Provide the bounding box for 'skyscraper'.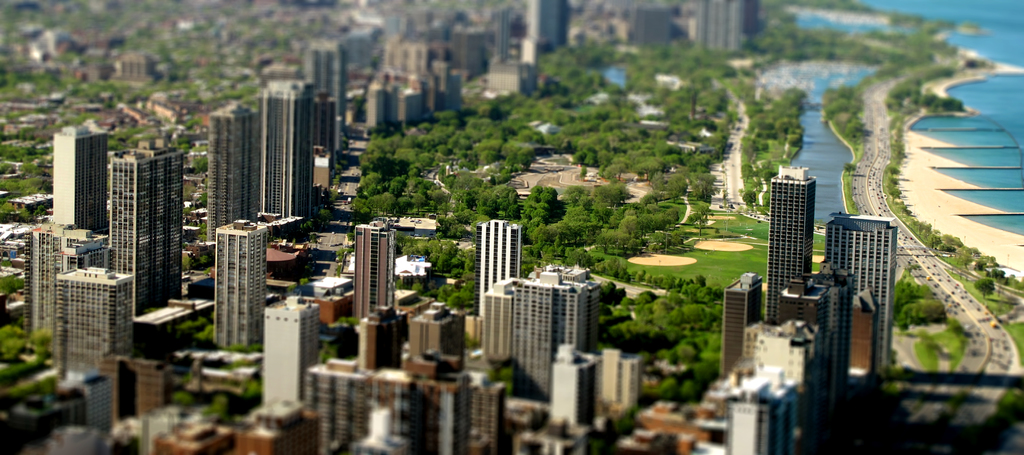
(456, 364, 509, 454).
